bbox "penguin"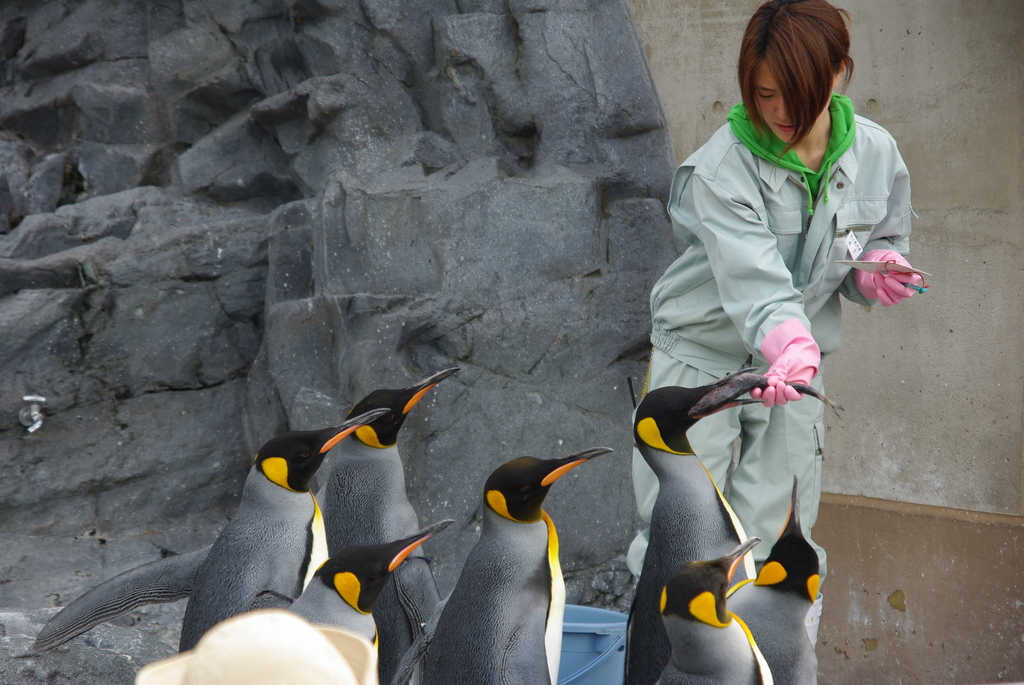
<bbox>663, 534, 776, 684</bbox>
